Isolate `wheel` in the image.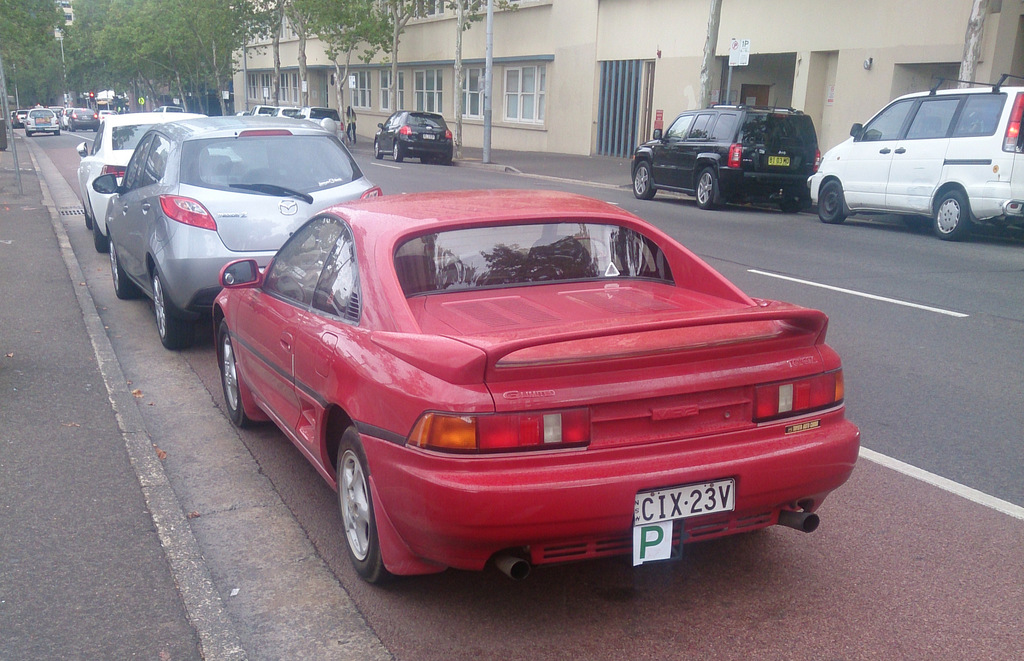
Isolated region: box=[95, 215, 111, 260].
